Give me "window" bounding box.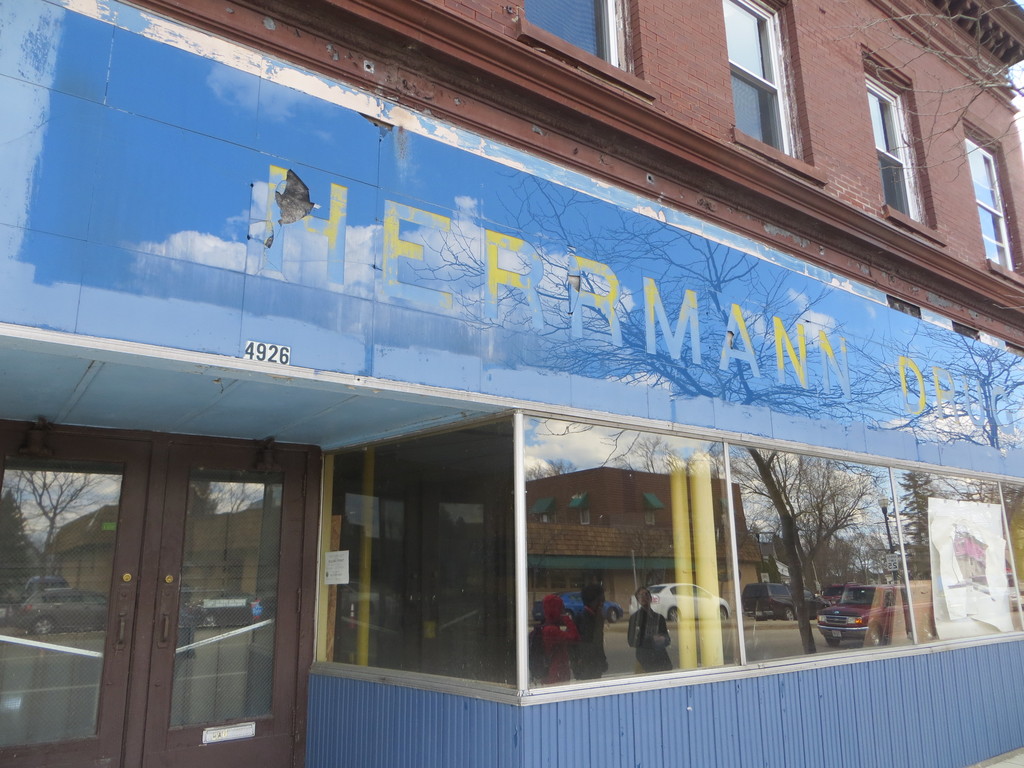
312,408,1023,708.
